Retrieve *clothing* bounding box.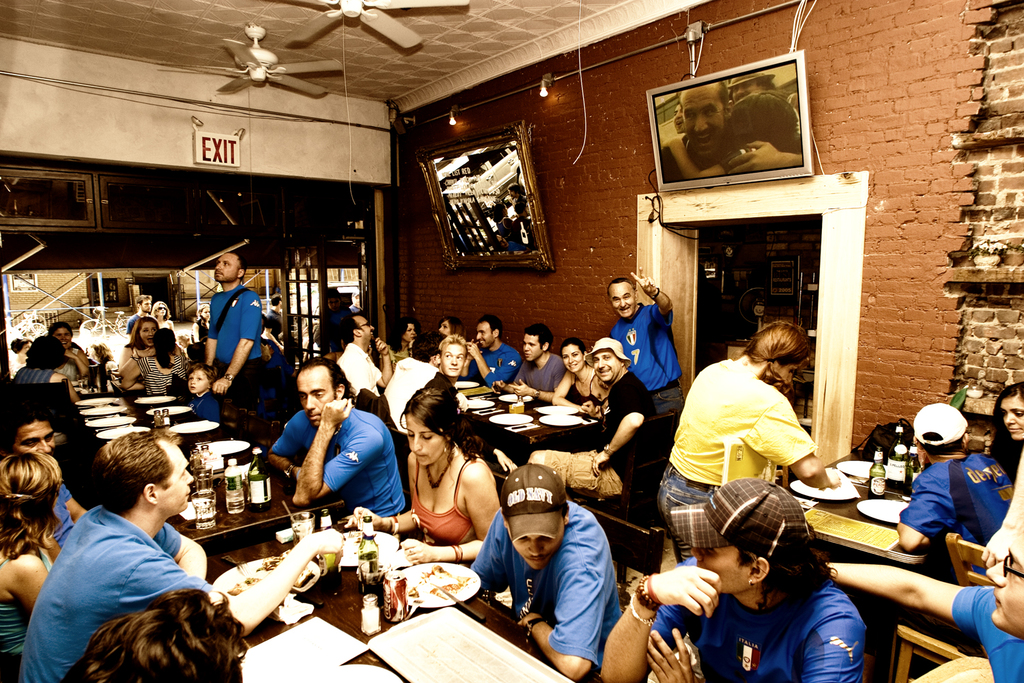
Bounding box: pyautogui.locateOnScreen(509, 352, 573, 389).
